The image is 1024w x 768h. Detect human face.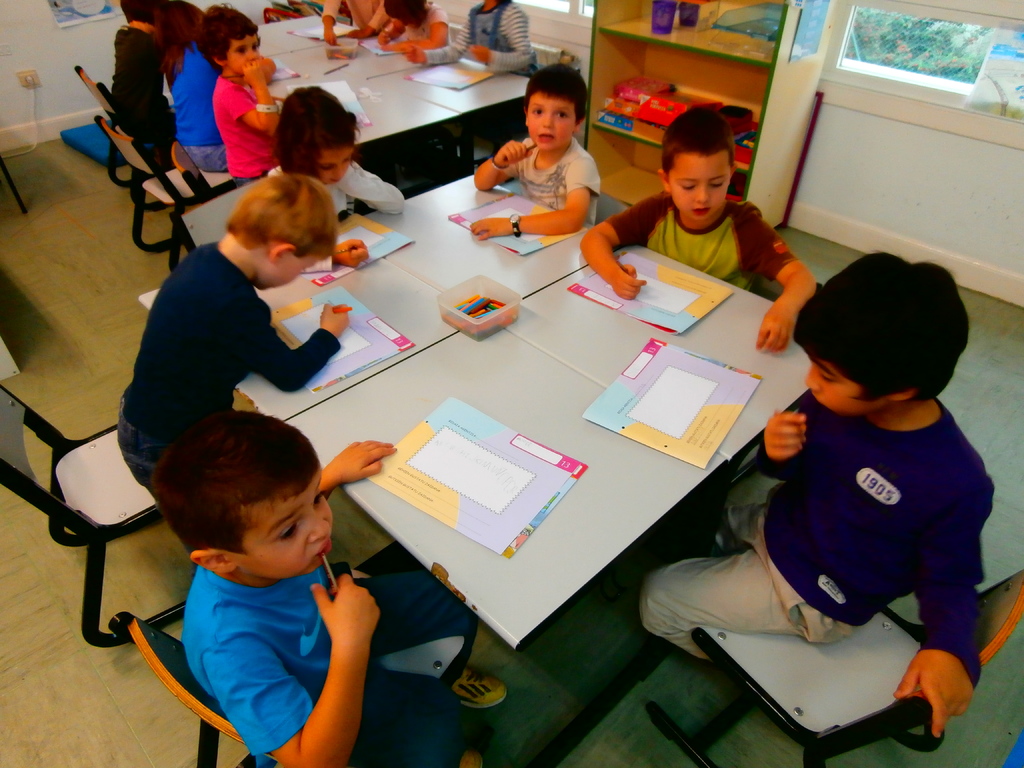
Detection: box=[668, 150, 731, 224].
